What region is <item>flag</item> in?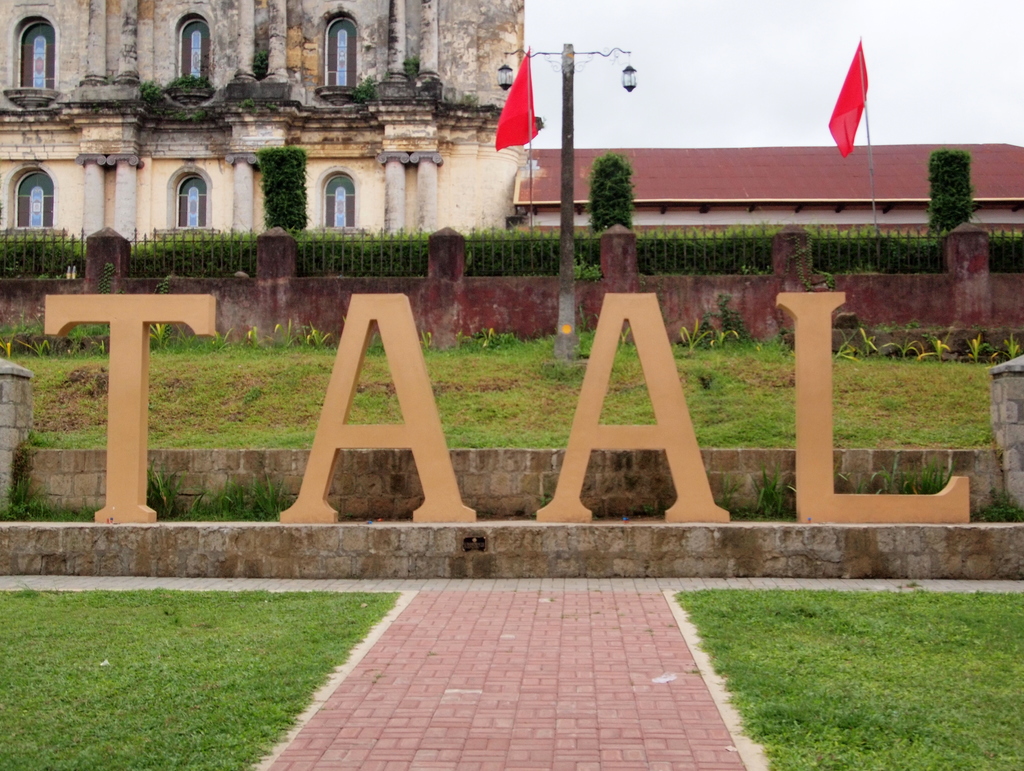
locate(491, 42, 537, 154).
